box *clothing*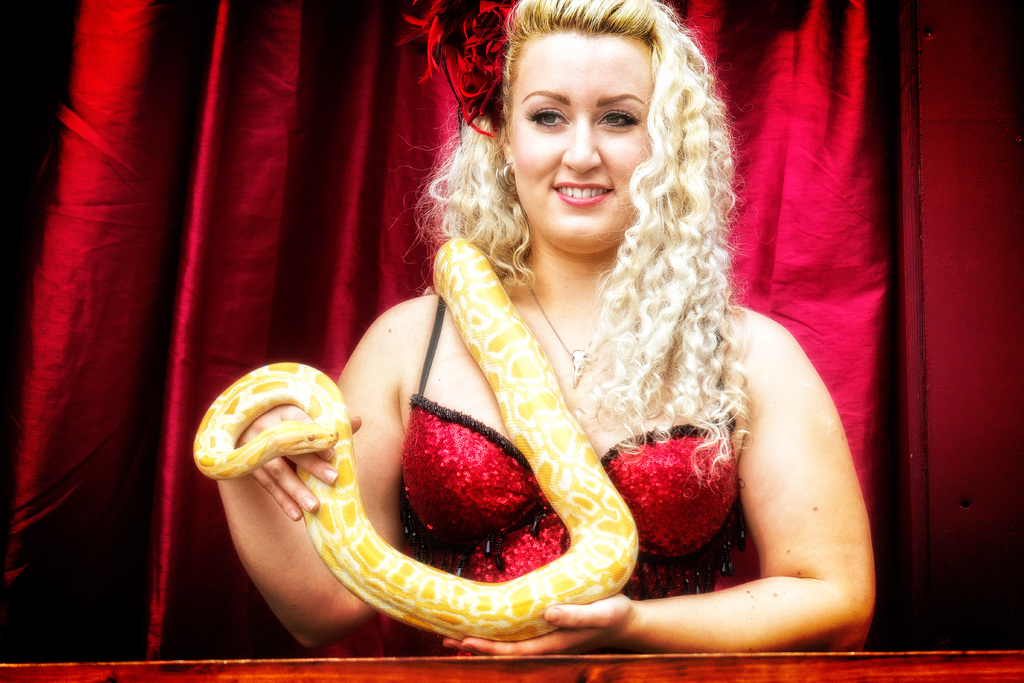
rect(397, 294, 738, 653)
